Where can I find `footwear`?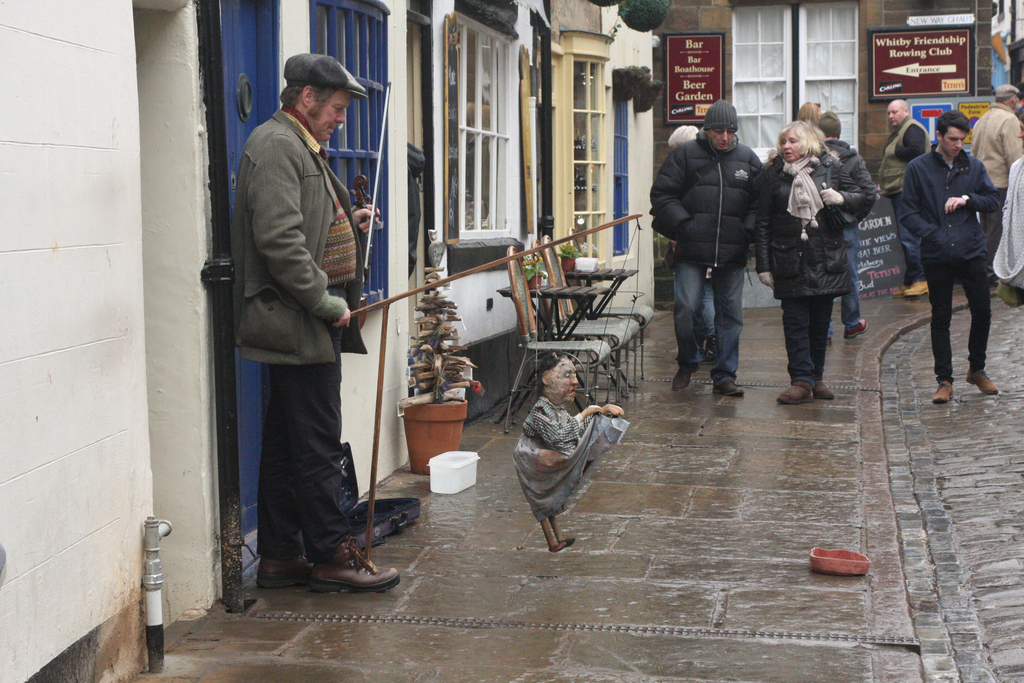
You can find it at 813 372 837 401.
